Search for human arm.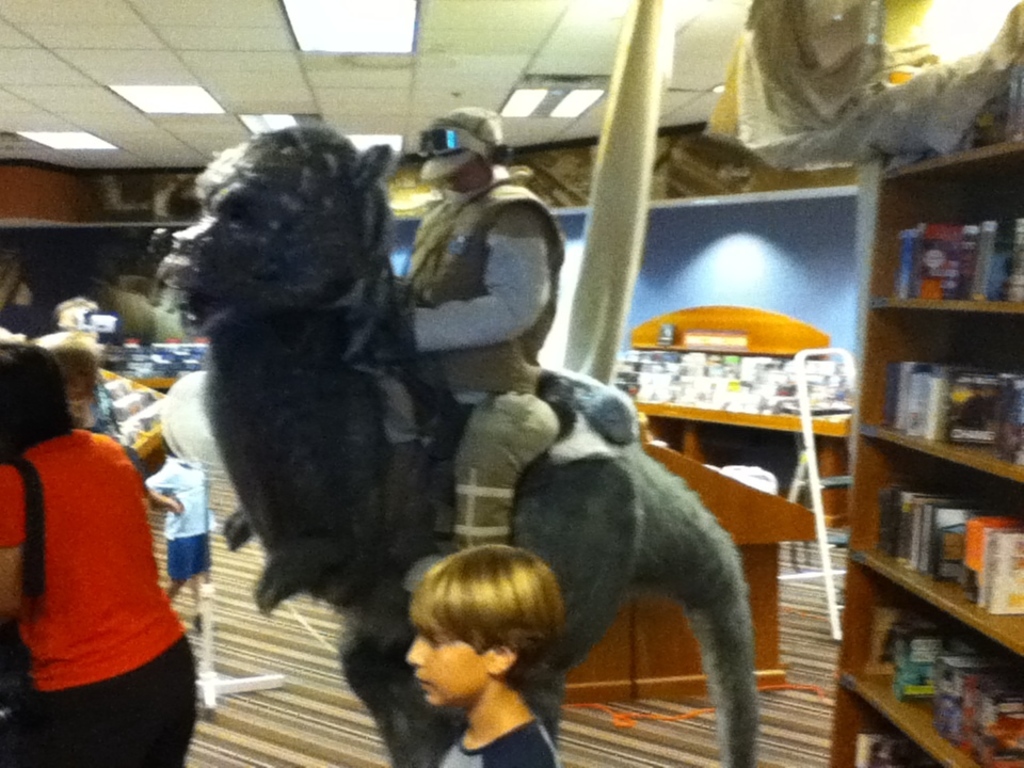
Found at (0,455,36,630).
